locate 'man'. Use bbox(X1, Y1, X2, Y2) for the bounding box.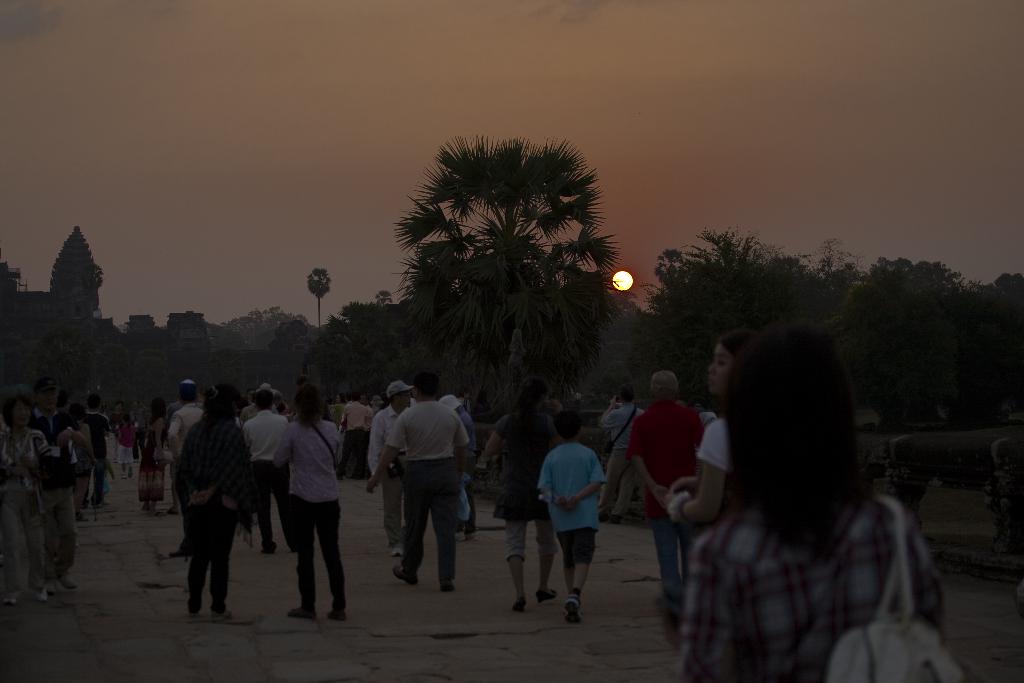
bbox(244, 385, 300, 553).
